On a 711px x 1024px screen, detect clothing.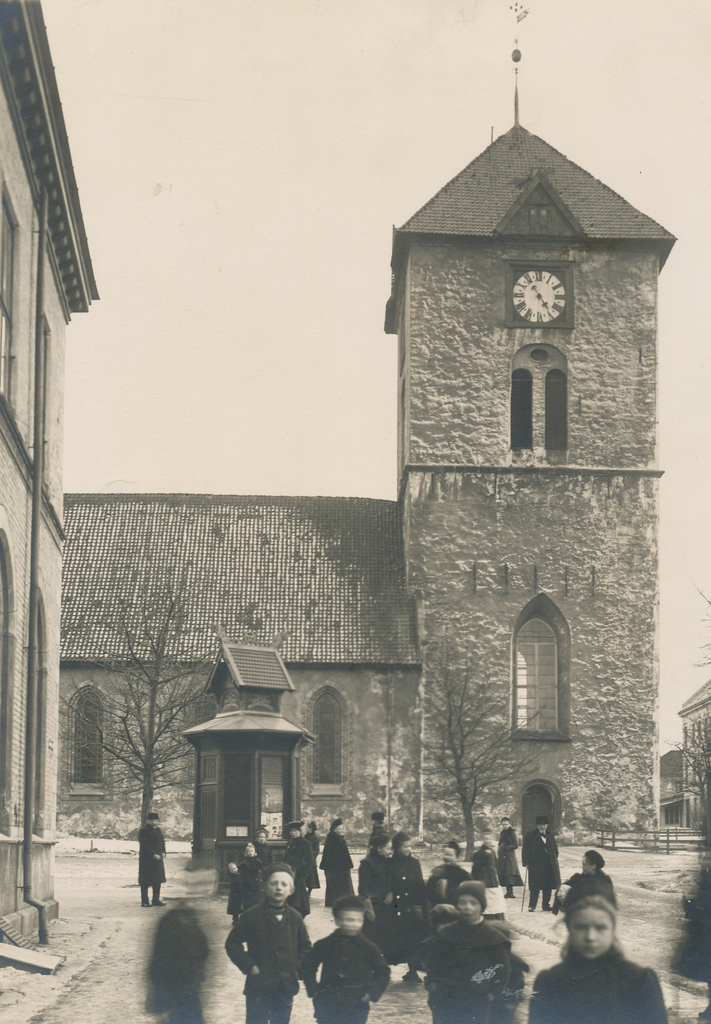
pyautogui.locateOnScreen(229, 898, 313, 1023).
